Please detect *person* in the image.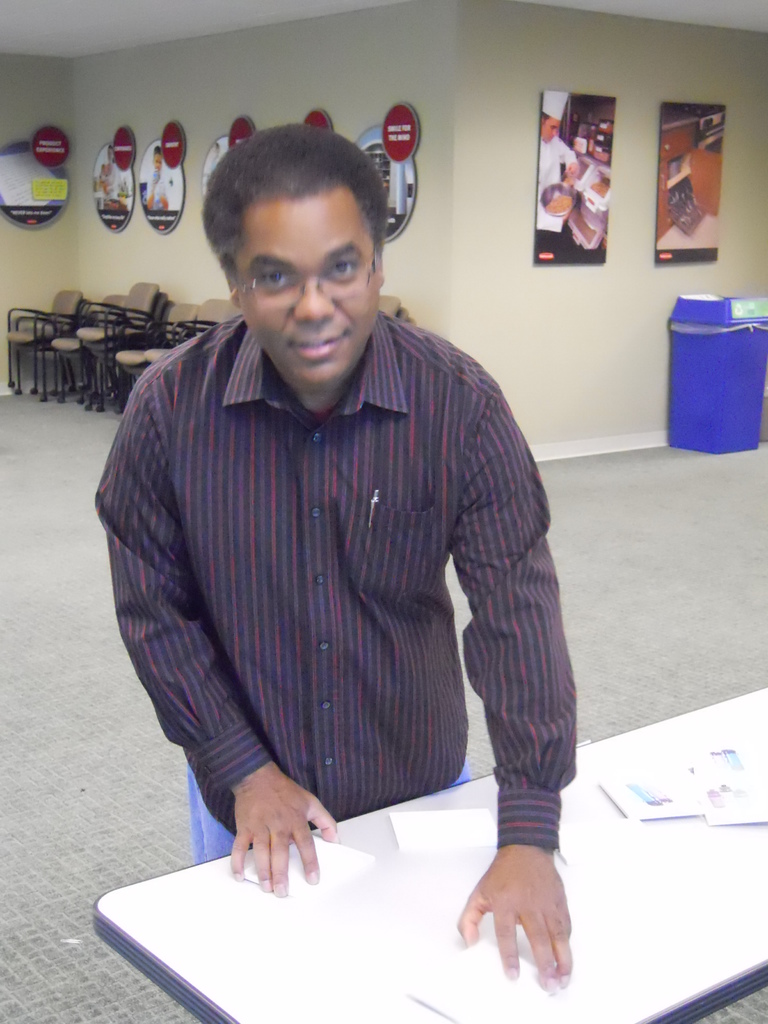
[left=540, top=171, right=612, bottom=253].
